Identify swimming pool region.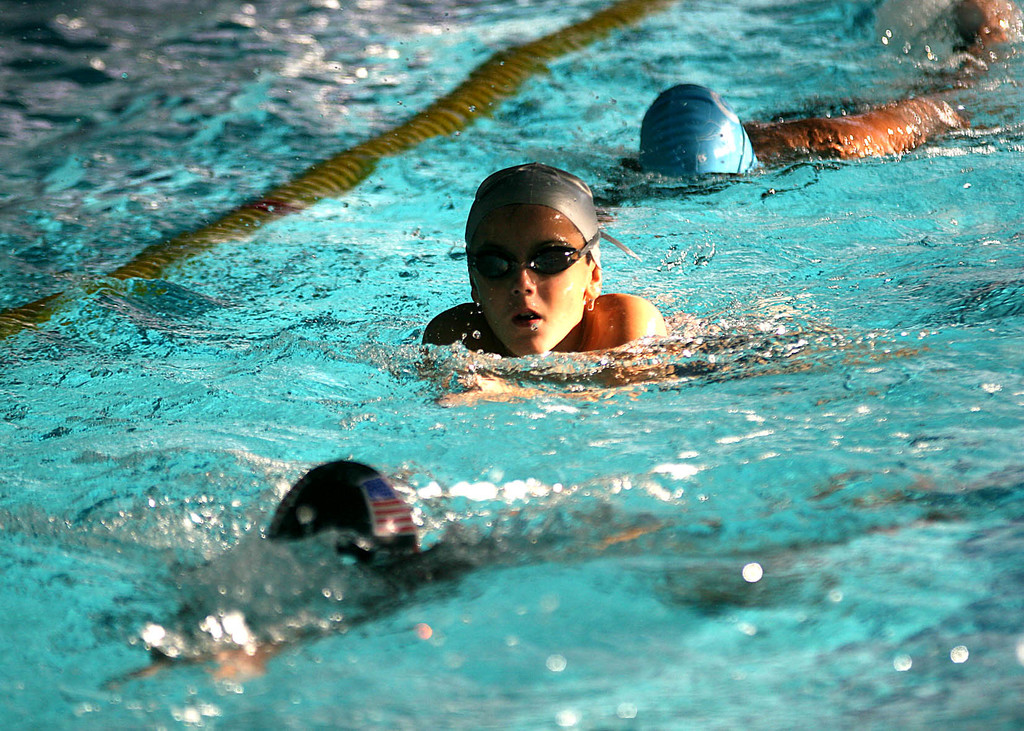
Region: bbox=[0, 0, 1023, 730].
